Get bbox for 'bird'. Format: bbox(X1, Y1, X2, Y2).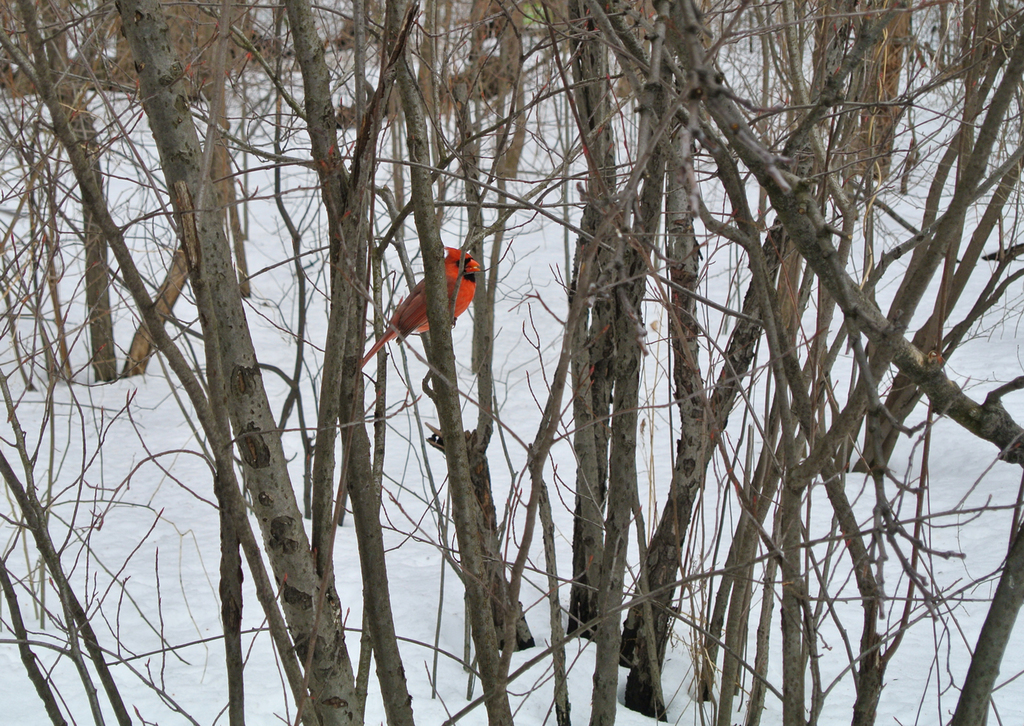
bbox(364, 249, 487, 362).
